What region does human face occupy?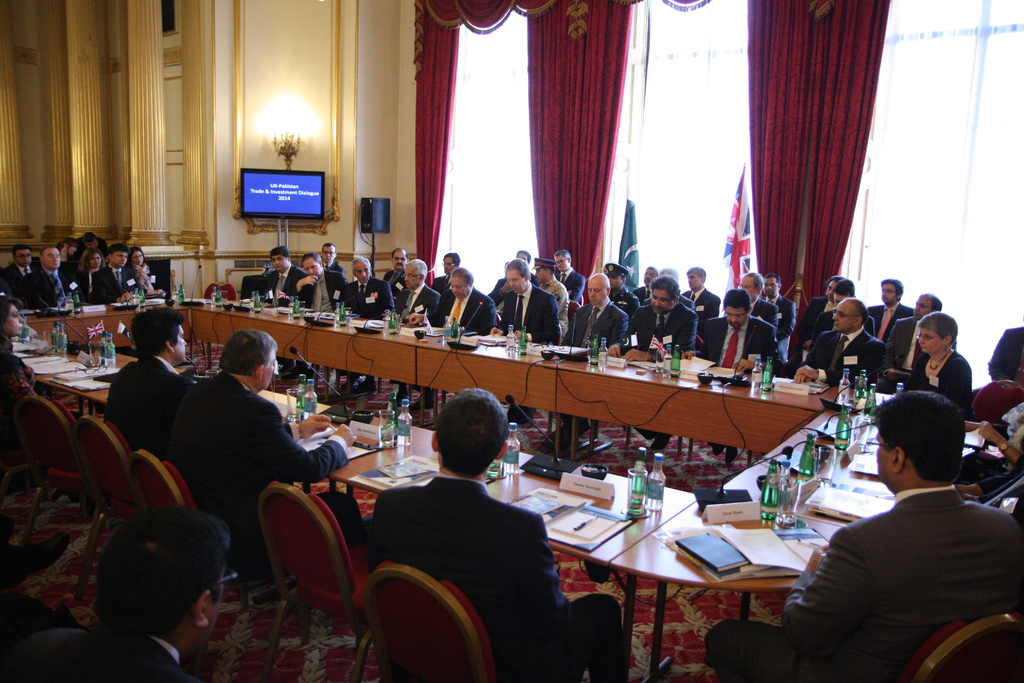
l=406, t=267, r=422, b=290.
